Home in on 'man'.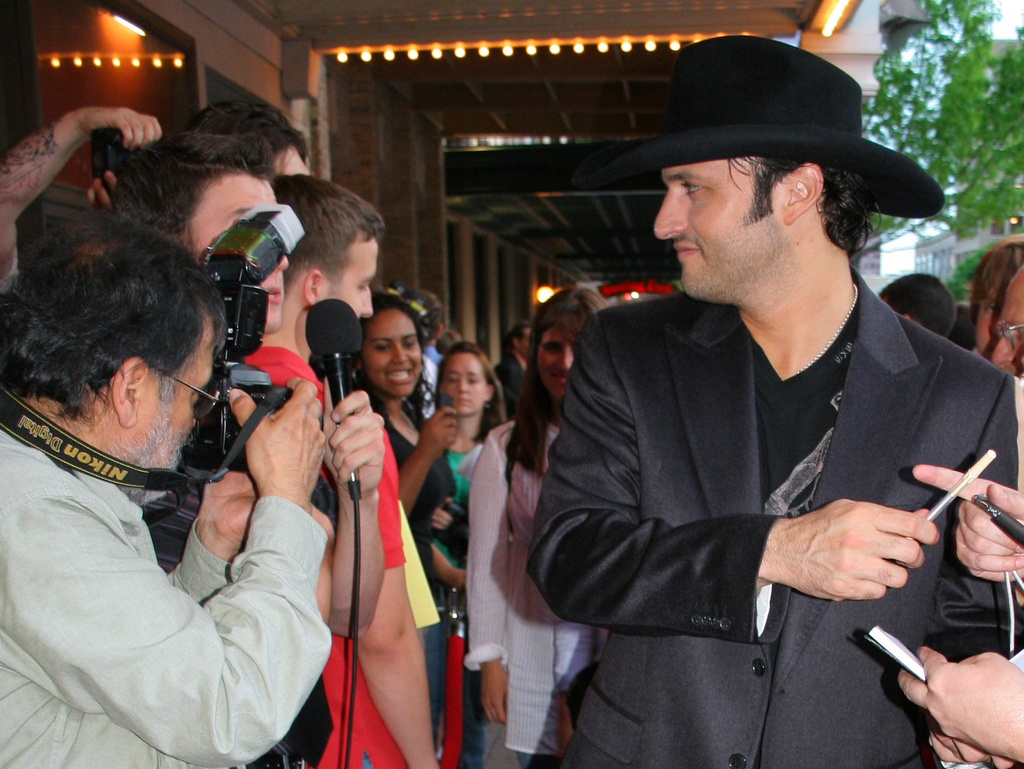
Homed in at [left=0, top=226, right=328, bottom=768].
